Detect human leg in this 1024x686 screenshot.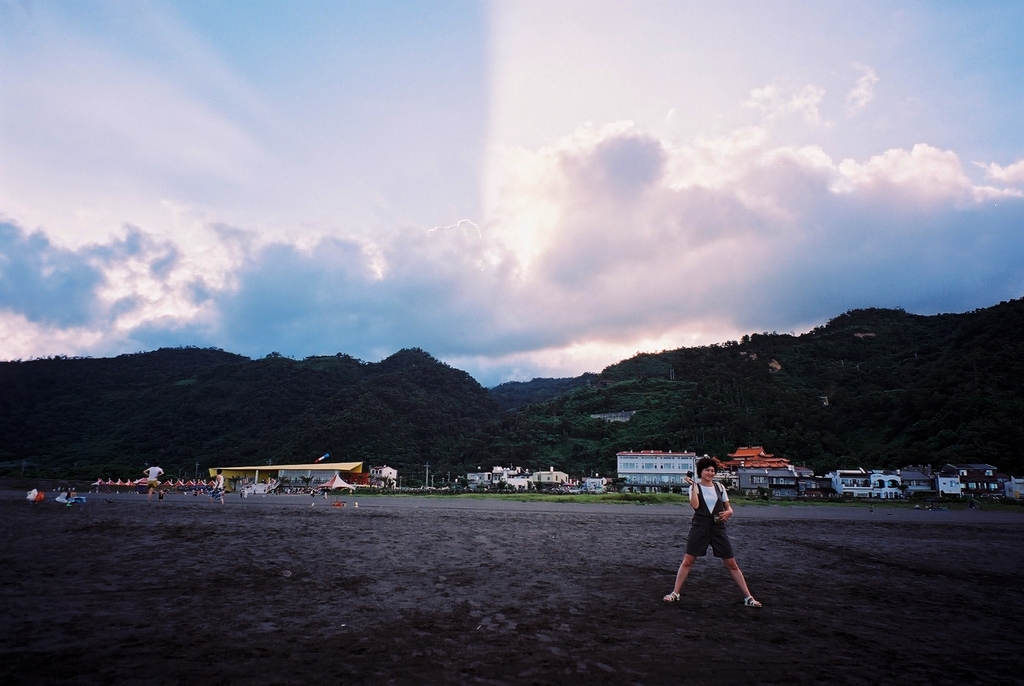
Detection: 659/528/708/604.
